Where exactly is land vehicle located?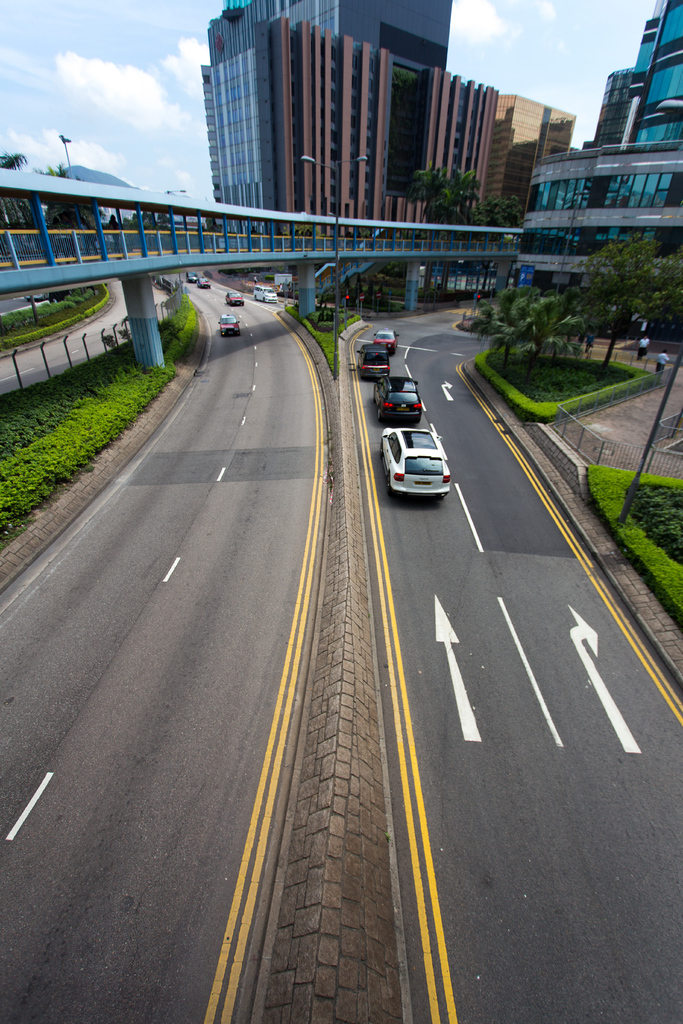
Its bounding box is Rect(373, 372, 425, 422).
